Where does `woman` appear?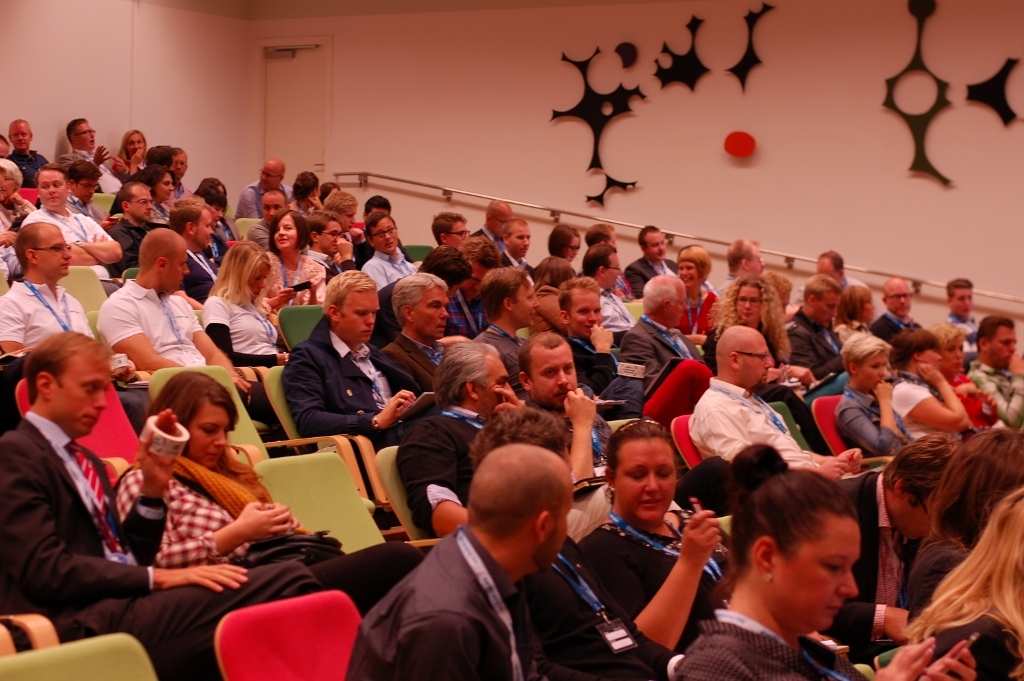
Appears at detection(888, 327, 965, 446).
